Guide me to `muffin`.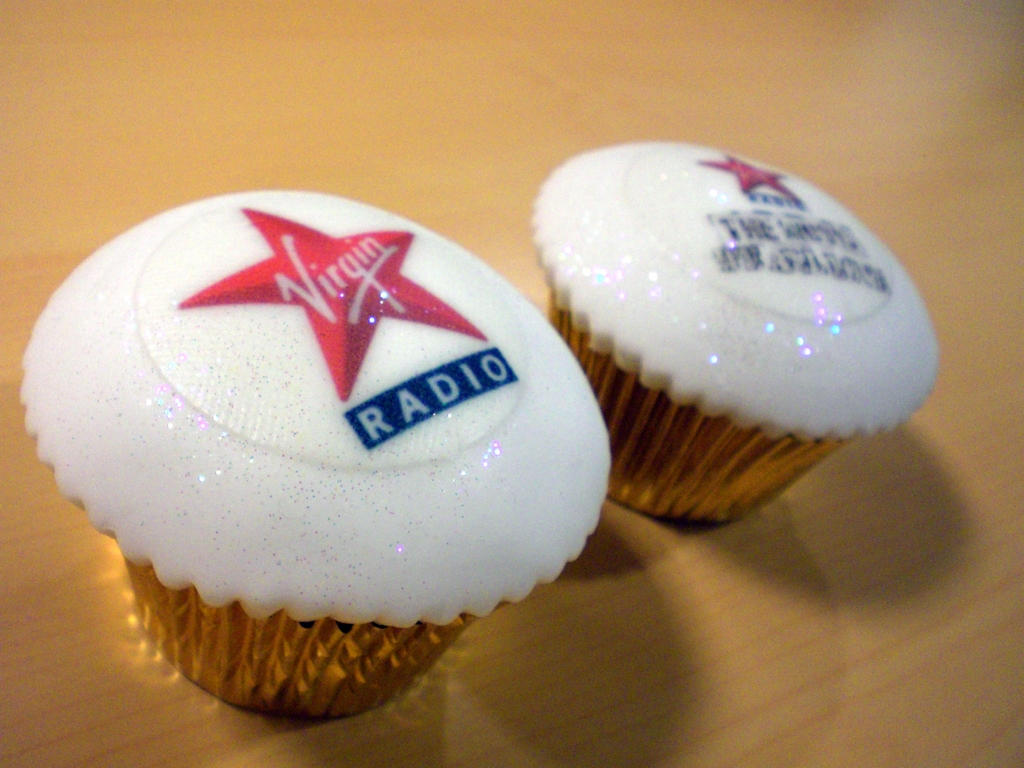
Guidance: BBox(17, 185, 609, 717).
